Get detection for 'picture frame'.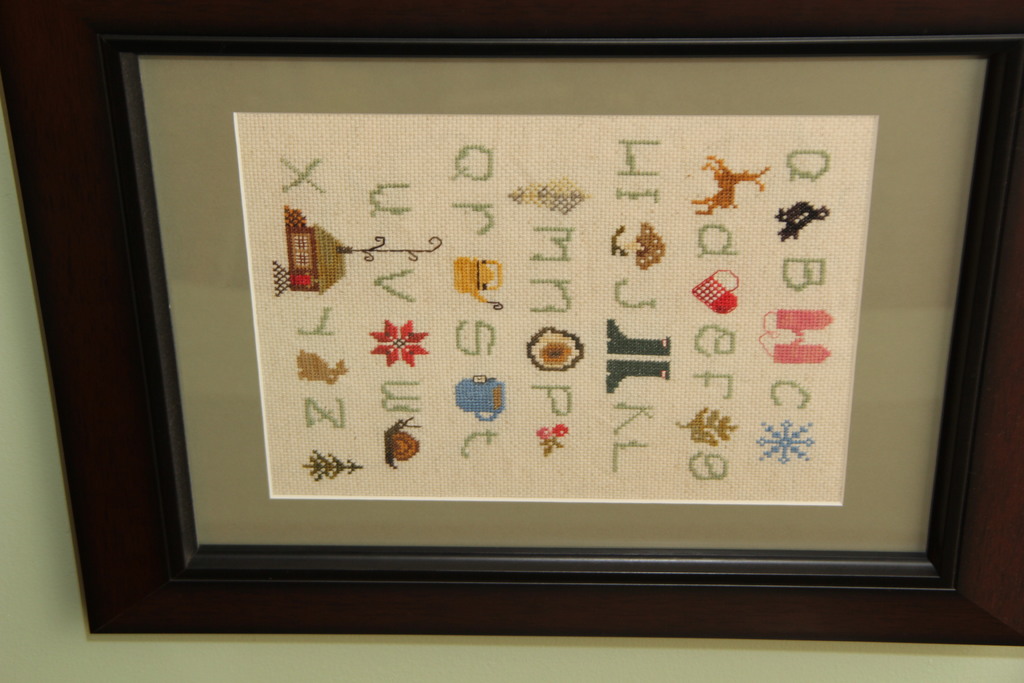
Detection: rect(0, 0, 1023, 636).
